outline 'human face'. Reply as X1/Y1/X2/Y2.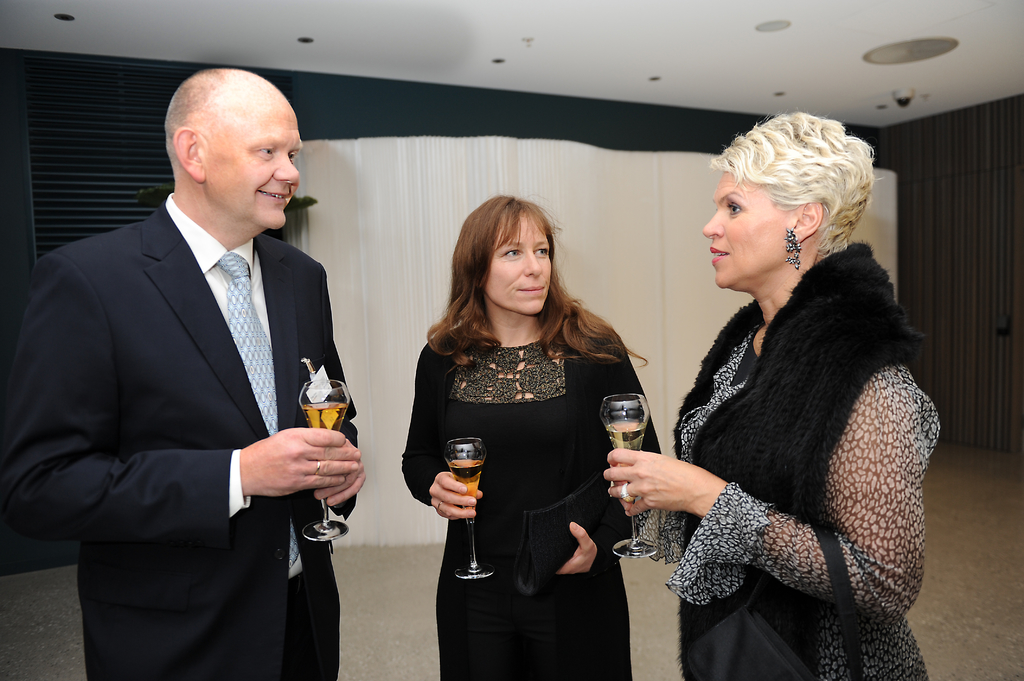
481/221/557/317.
